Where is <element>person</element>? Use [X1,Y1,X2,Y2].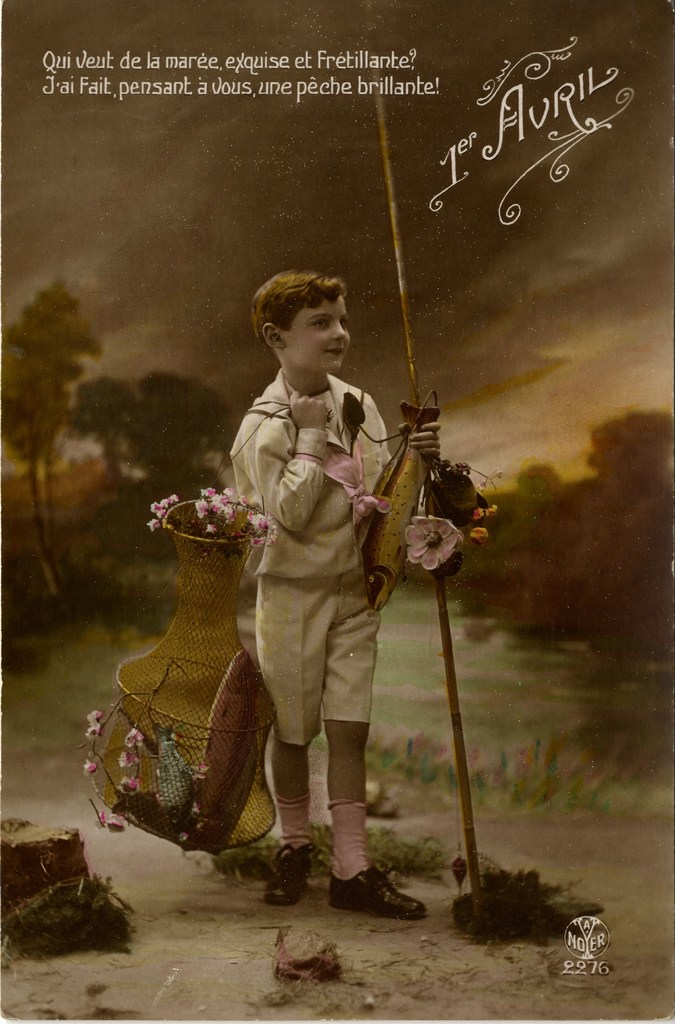
[230,285,403,920].
